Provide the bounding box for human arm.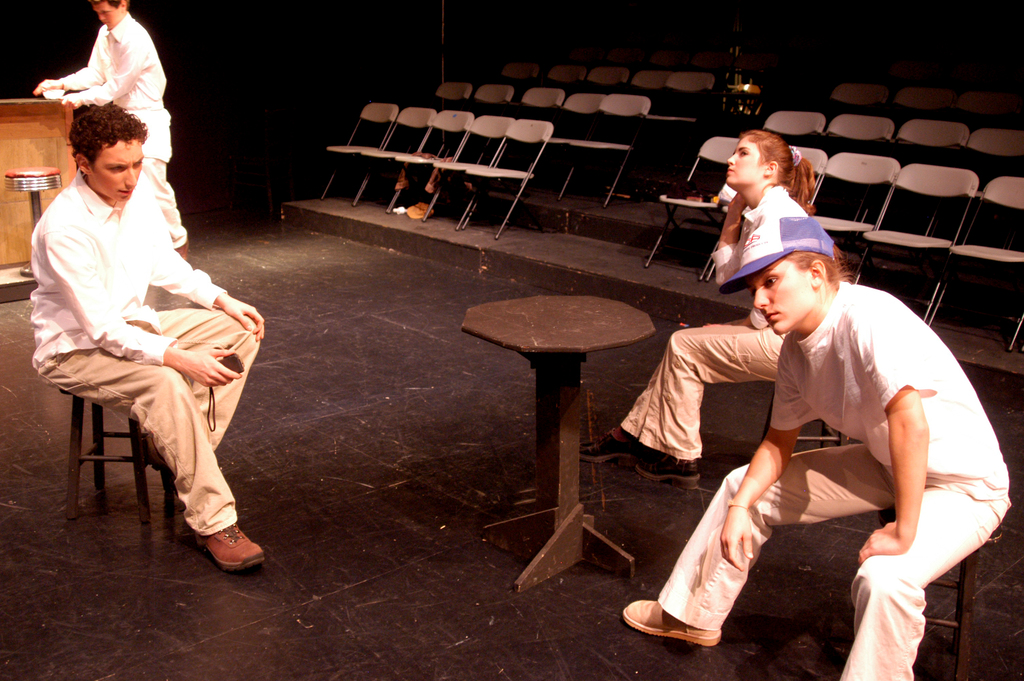
l=40, t=226, r=247, b=393.
